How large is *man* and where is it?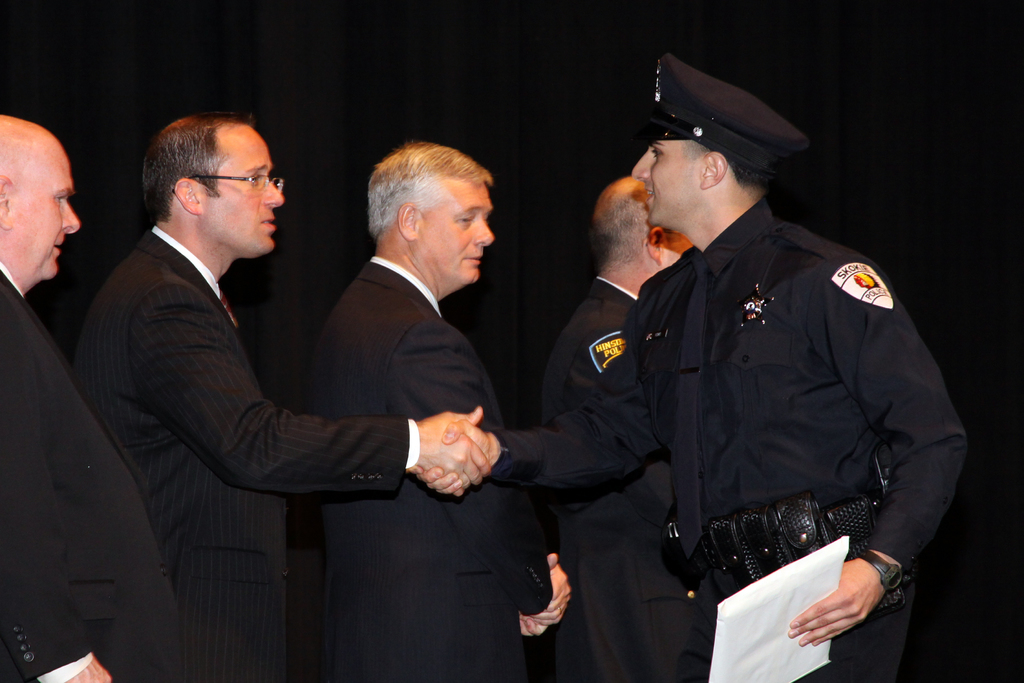
Bounding box: <bbox>417, 49, 972, 682</bbox>.
